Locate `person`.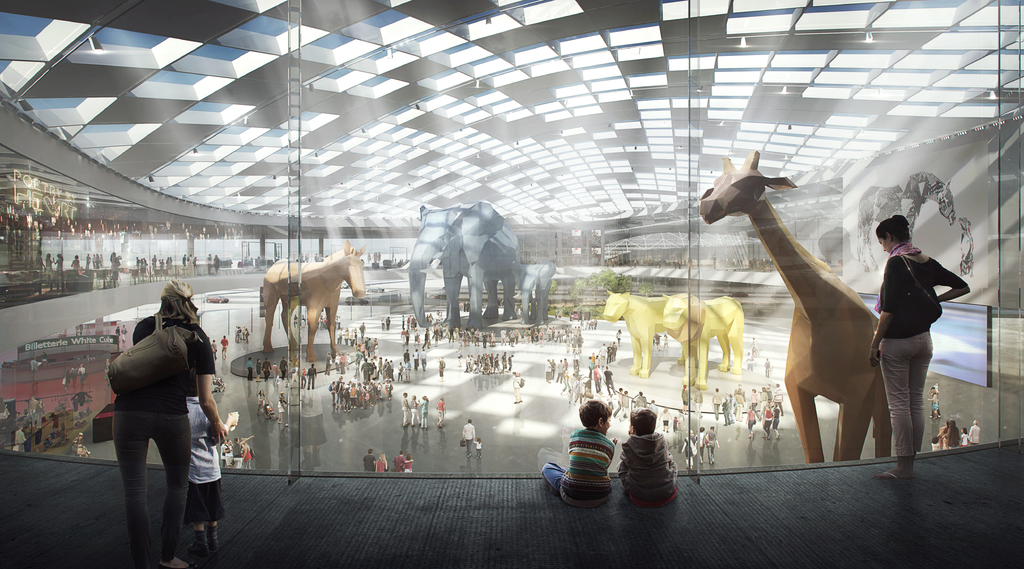
Bounding box: crop(876, 198, 963, 462).
